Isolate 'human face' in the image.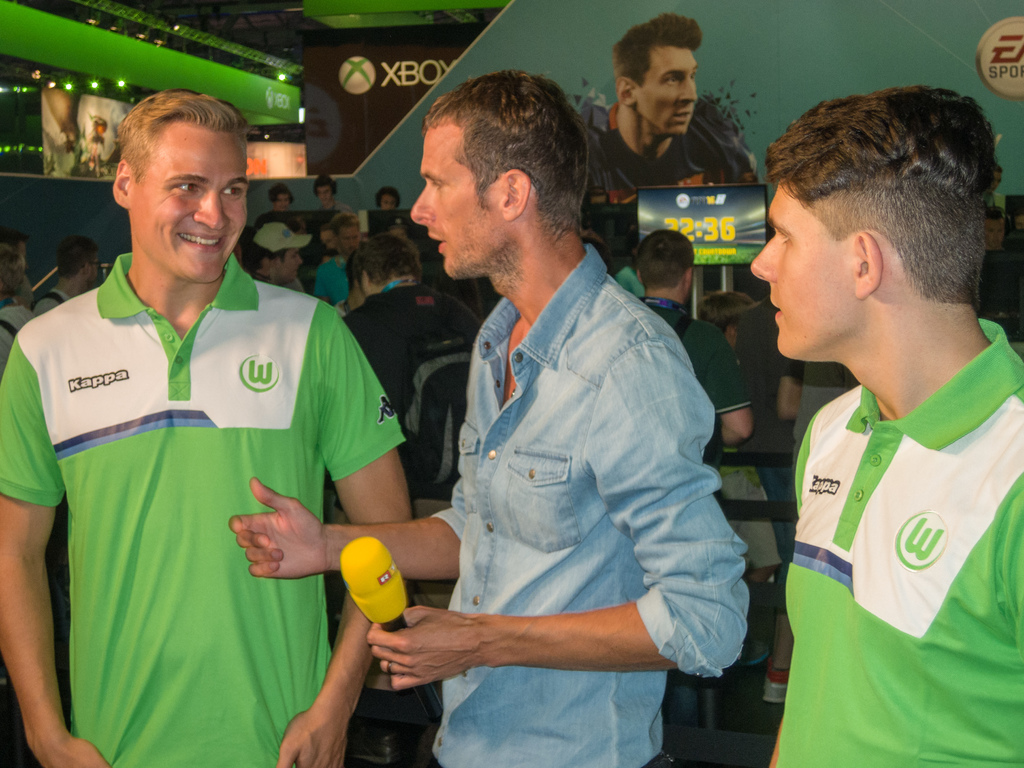
Isolated region: <region>410, 131, 511, 278</region>.
